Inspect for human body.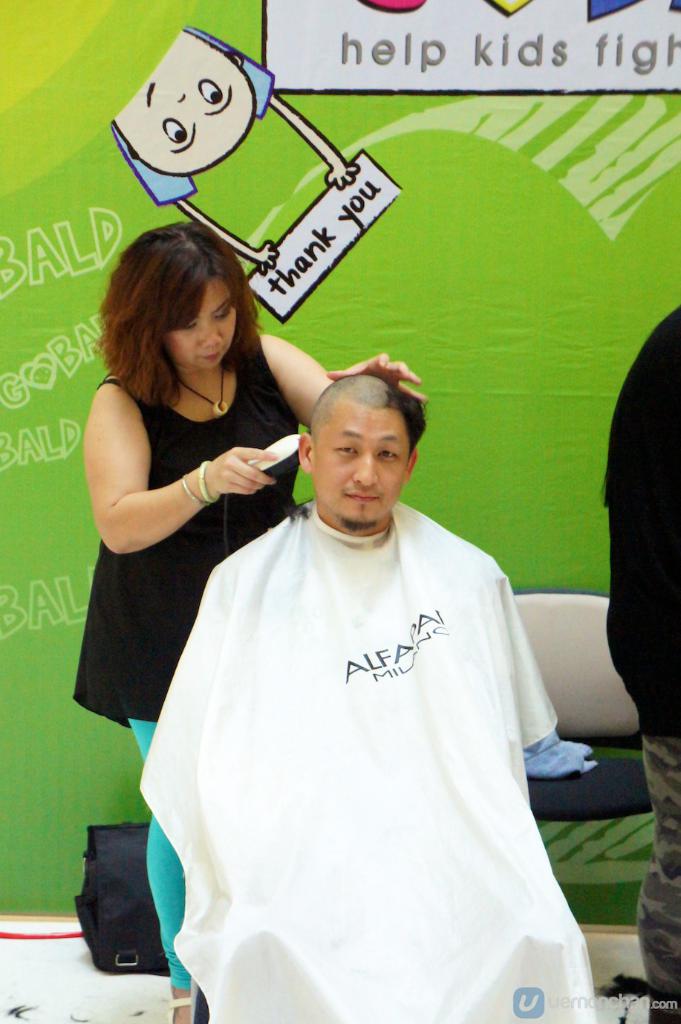
Inspection: box(603, 308, 680, 1023).
